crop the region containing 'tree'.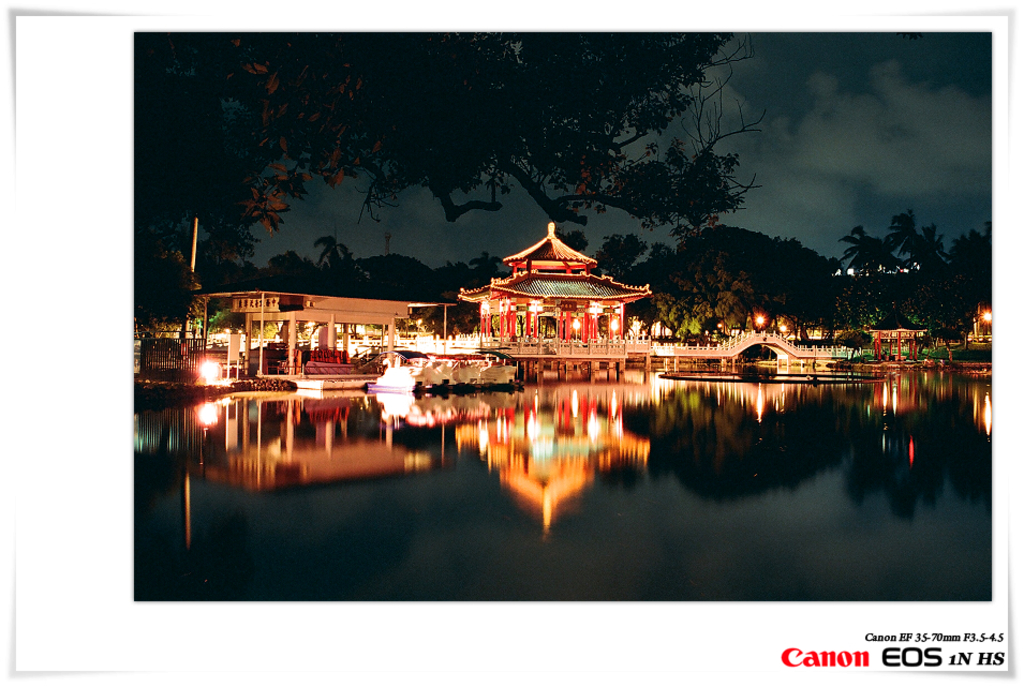
Crop region: Rect(563, 220, 587, 258).
